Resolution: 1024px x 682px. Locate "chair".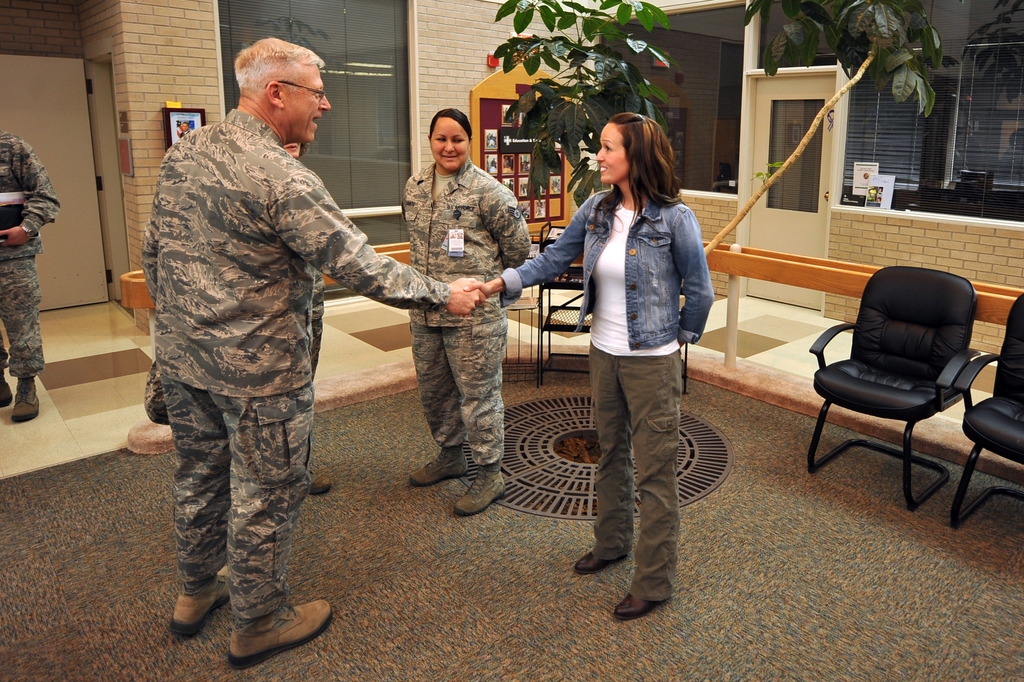
(left=946, top=289, right=1023, bottom=524).
